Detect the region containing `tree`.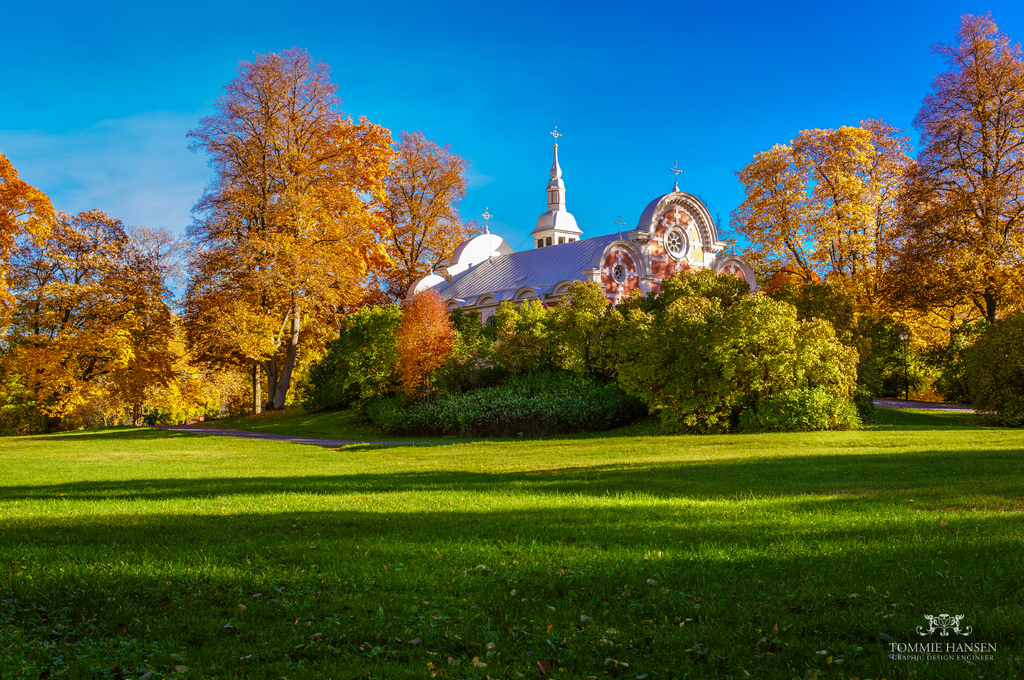
locate(297, 306, 398, 402).
